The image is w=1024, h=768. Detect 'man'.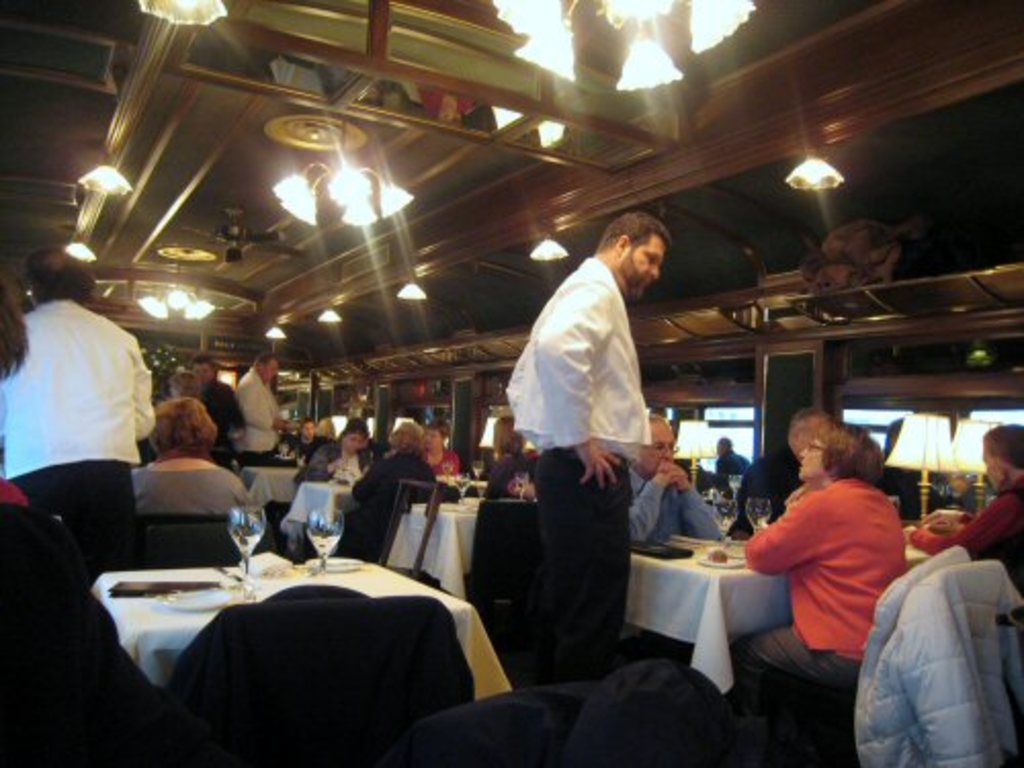
Detection: box=[0, 252, 156, 580].
